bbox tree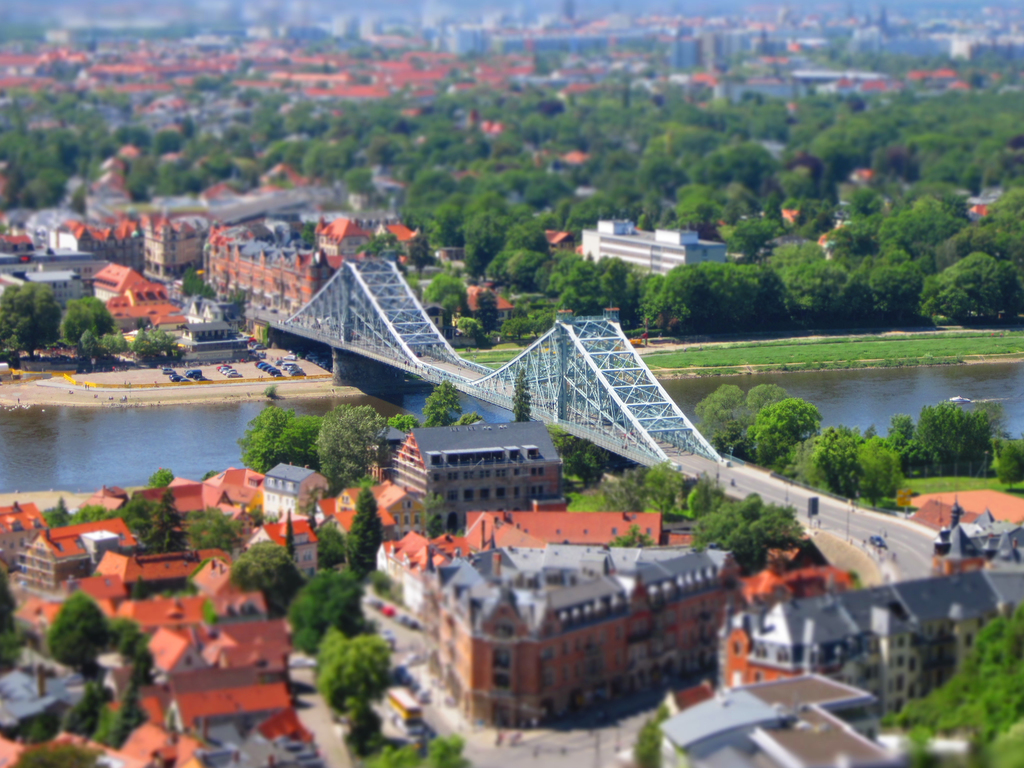
<box>223,537,291,621</box>
